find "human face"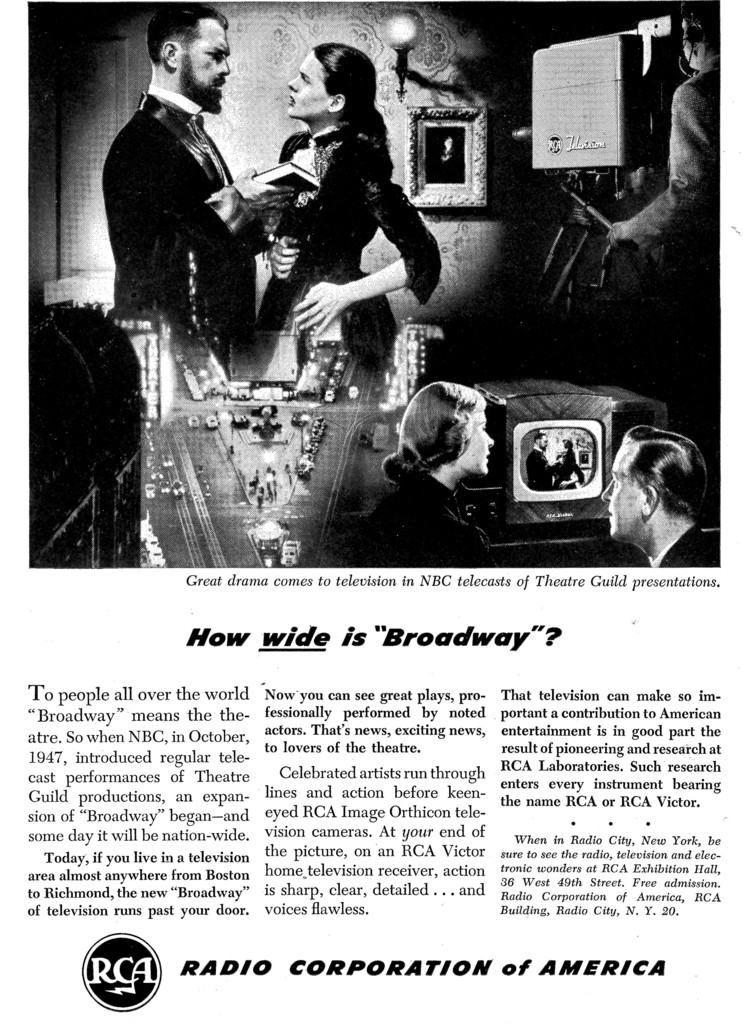
(left=183, top=19, right=230, bottom=95)
